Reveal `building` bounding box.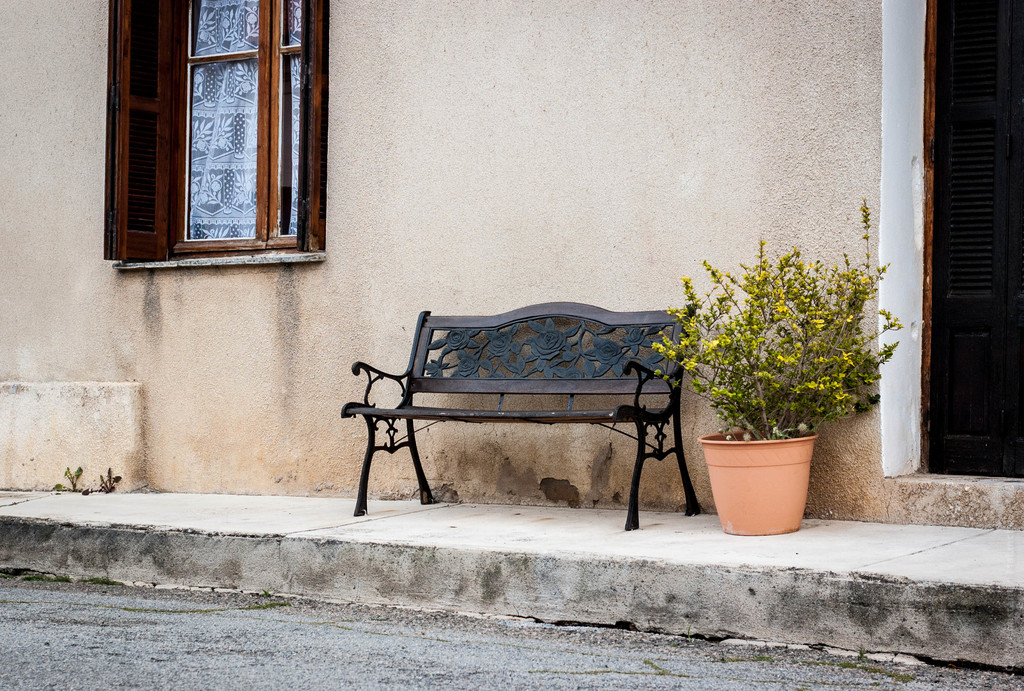
Revealed: [0,0,1023,523].
